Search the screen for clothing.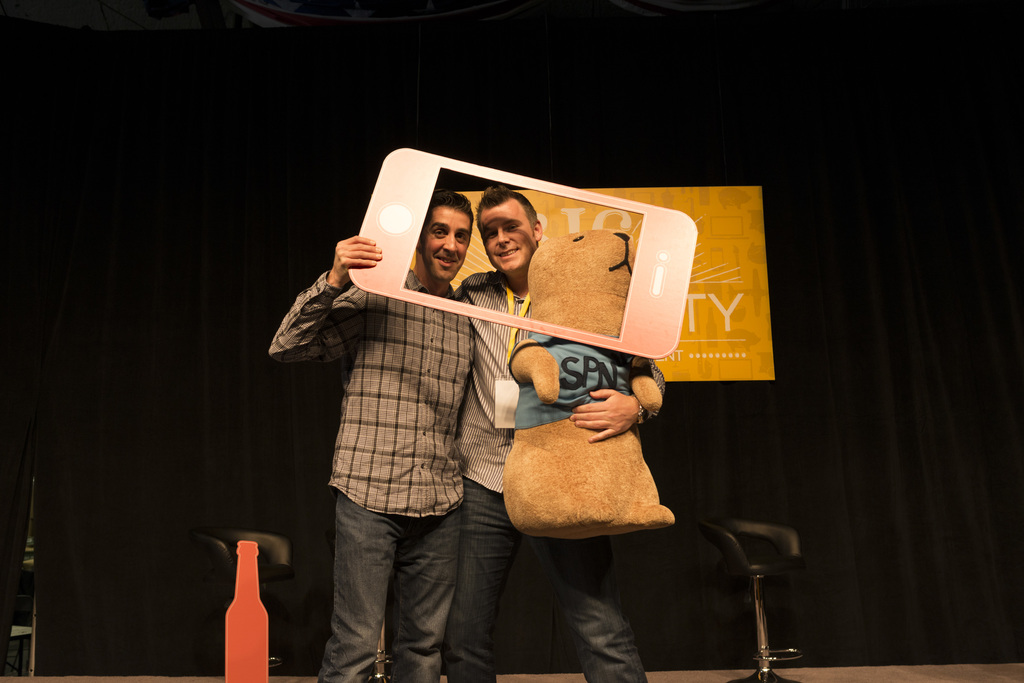
Found at 268 267 476 682.
